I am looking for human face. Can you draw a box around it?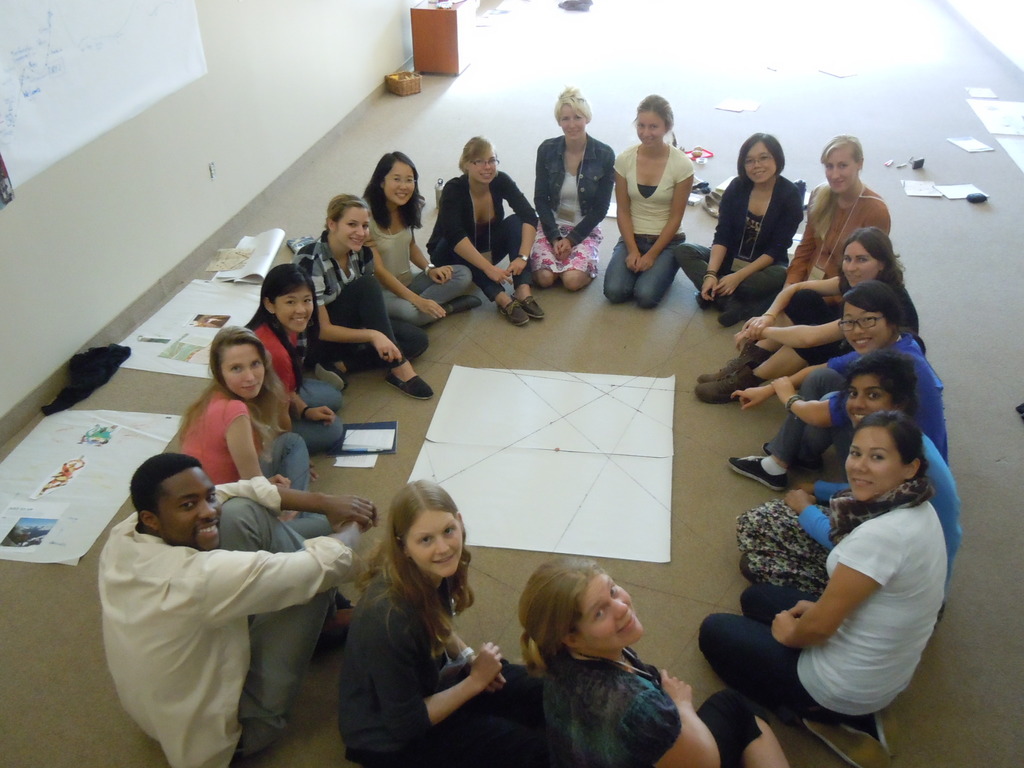
Sure, the bounding box is bbox(821, 148, 858, 193).
